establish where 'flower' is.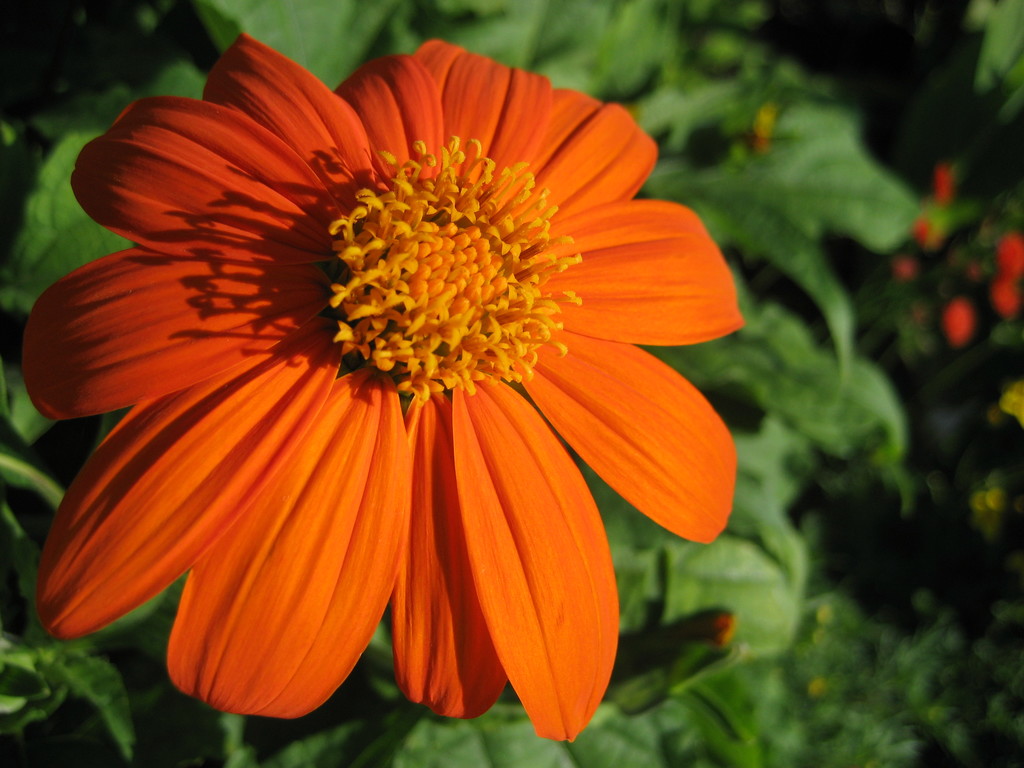
Established at select_region(6, 45, 729, 720).
